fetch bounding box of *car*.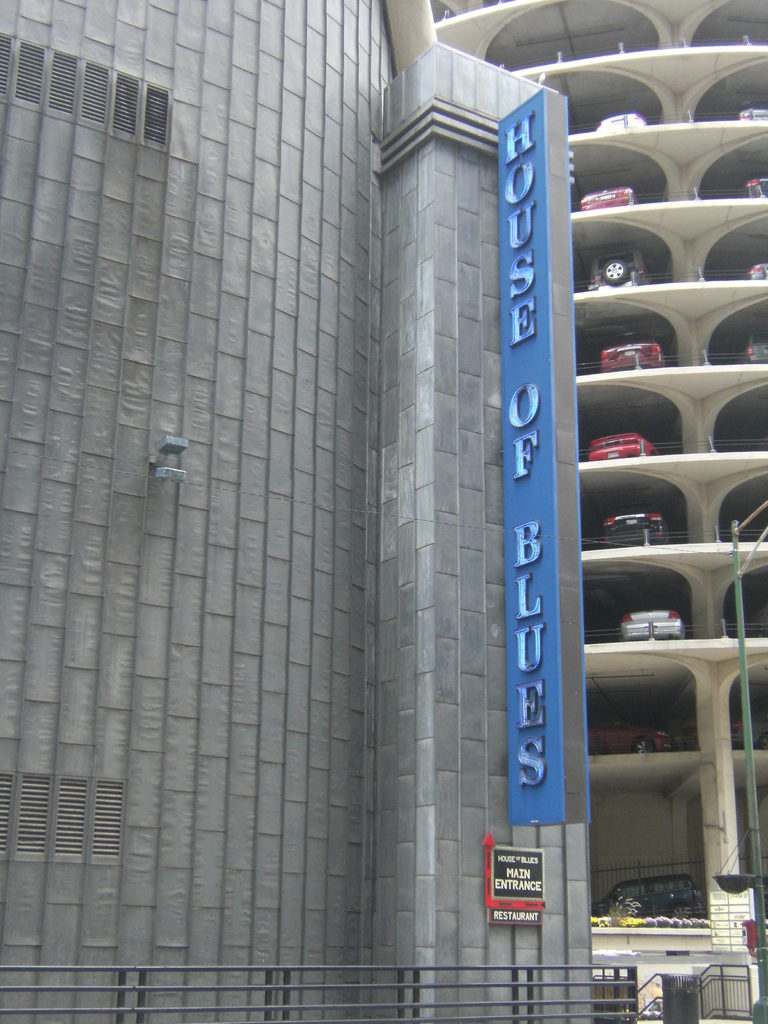
Bbox: {"left": 744, "top": 263, "right": 767, "bottom": 282}.
